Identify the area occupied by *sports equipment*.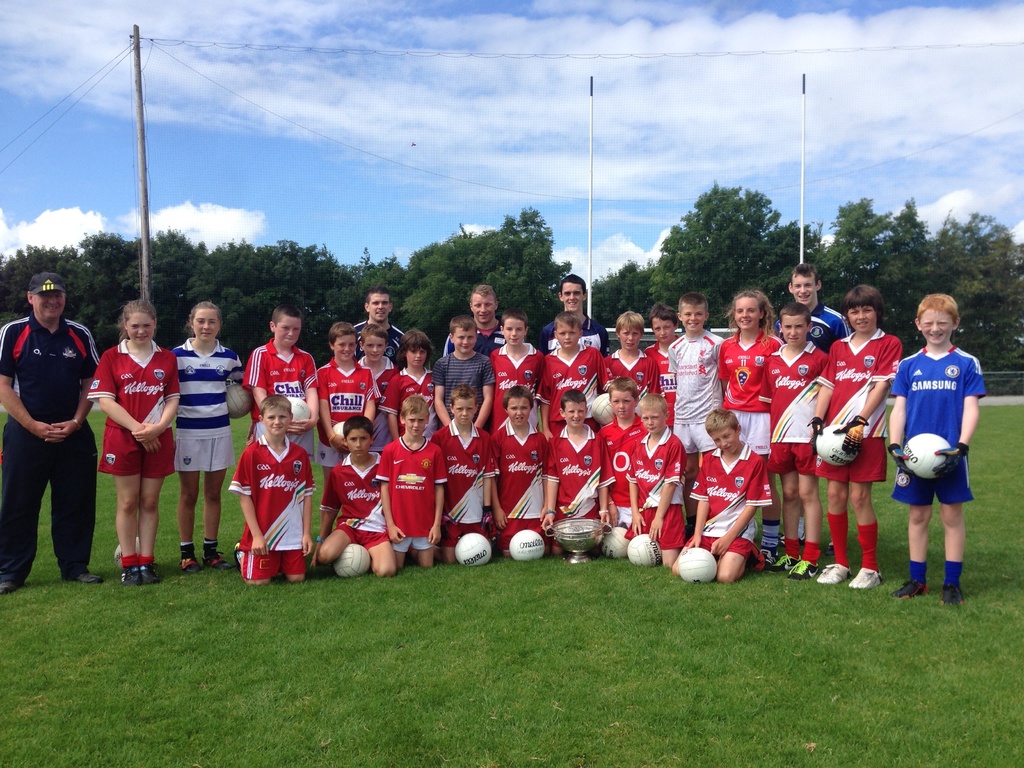
Area: {"left": 600, "top": 522, "right": 633, "bottom": 561}.
